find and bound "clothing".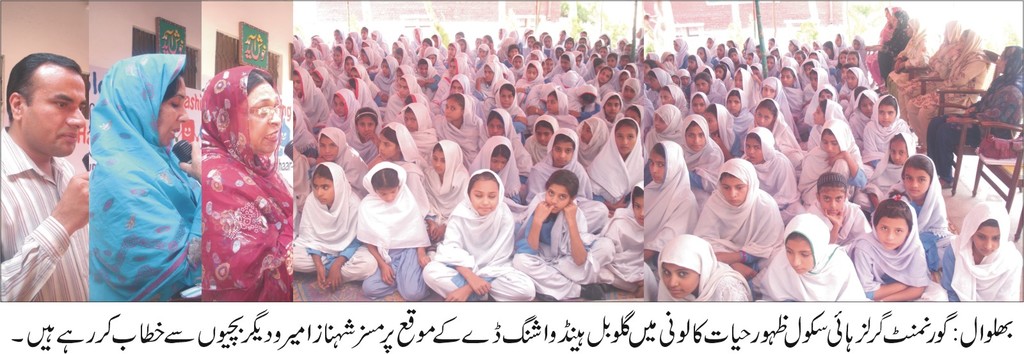
Bound: select_region(521, 127, 593, 202).
